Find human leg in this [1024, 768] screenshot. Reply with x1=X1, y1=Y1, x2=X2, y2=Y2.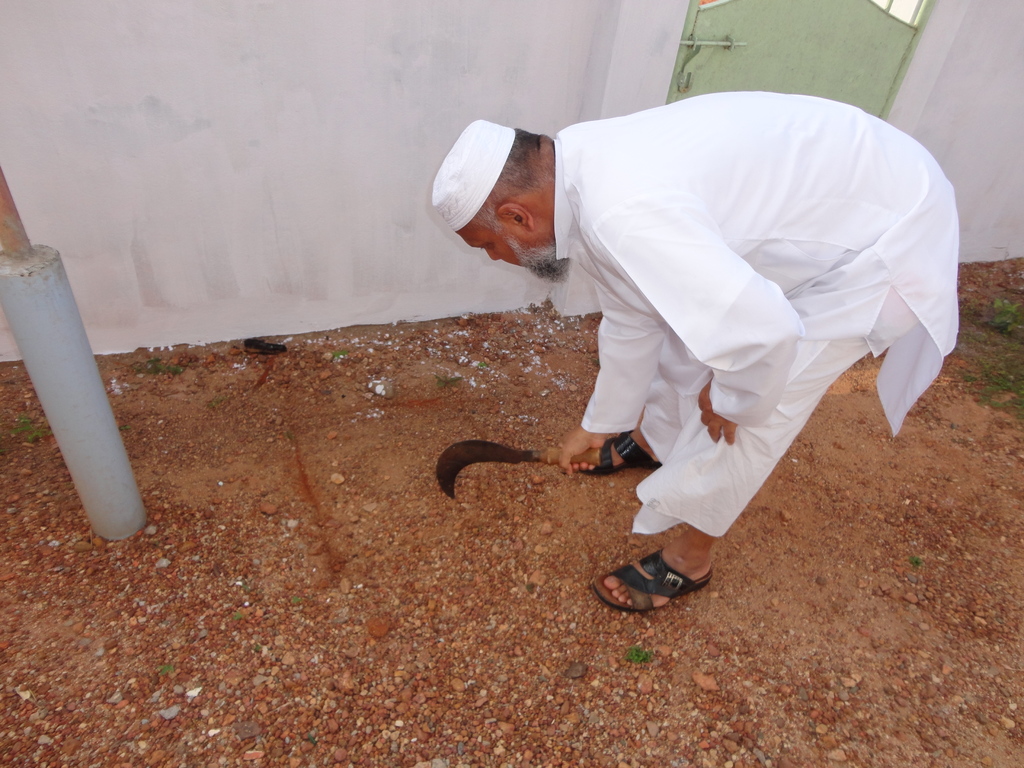
x1=589, y1=290, x2=881, y2=597.
